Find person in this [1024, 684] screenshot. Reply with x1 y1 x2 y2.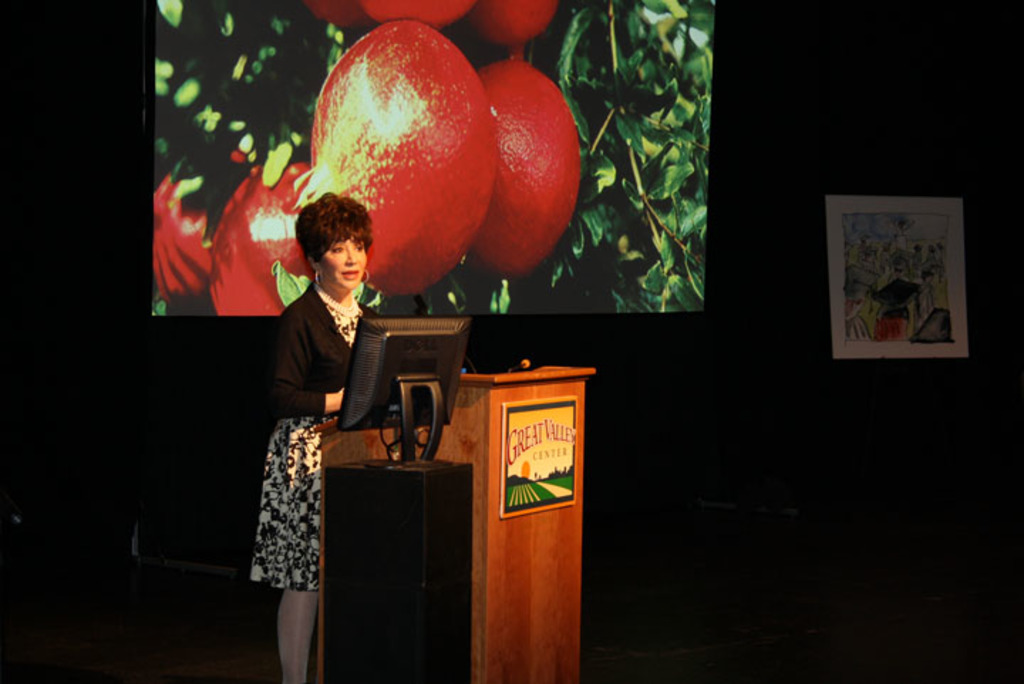
255 191 394 683.
